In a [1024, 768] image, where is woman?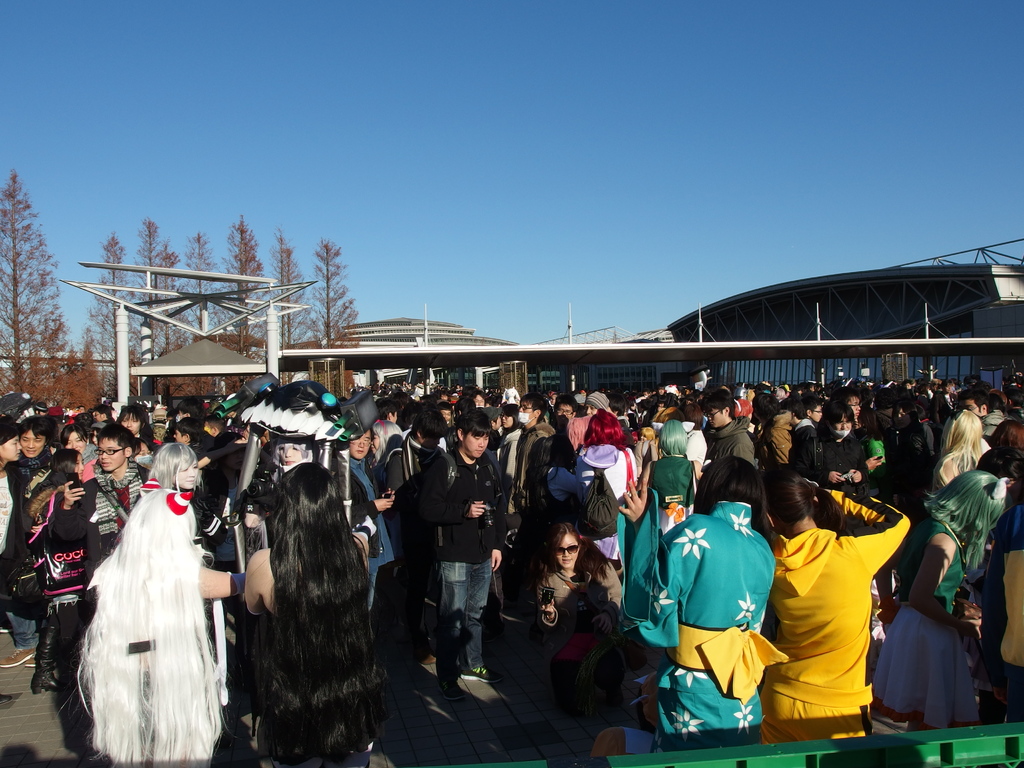
locate(118, 403, 159, 472).
